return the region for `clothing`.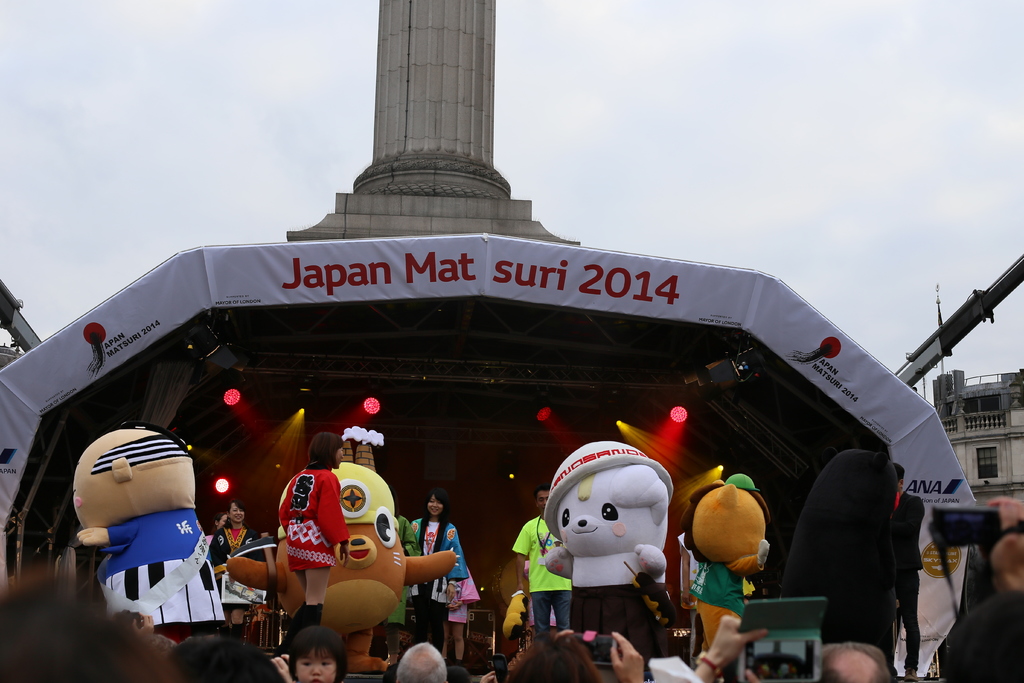
210:526:257:607.
